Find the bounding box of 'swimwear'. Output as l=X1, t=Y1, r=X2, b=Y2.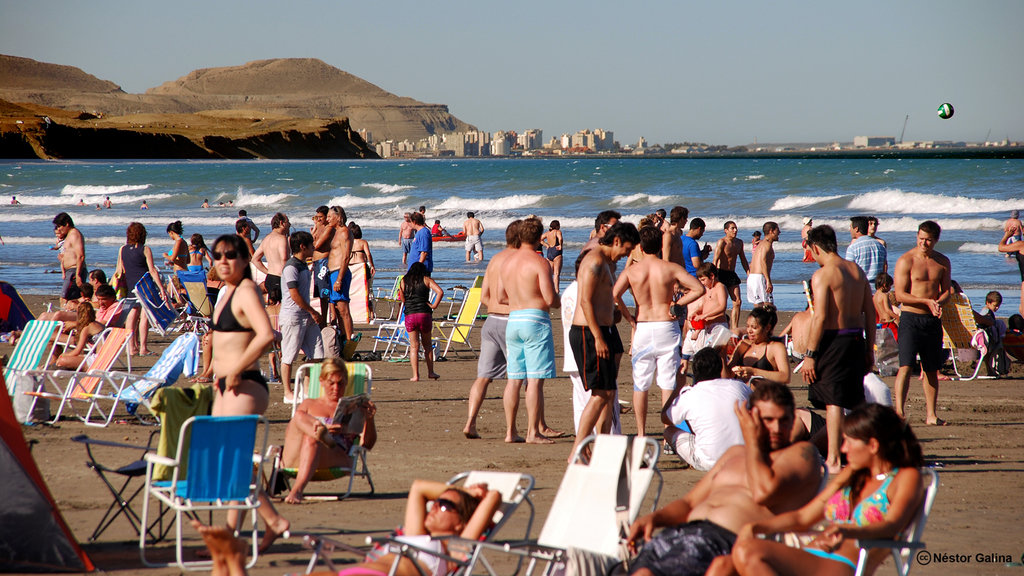
l=728, t=336, r=775, b=375.
